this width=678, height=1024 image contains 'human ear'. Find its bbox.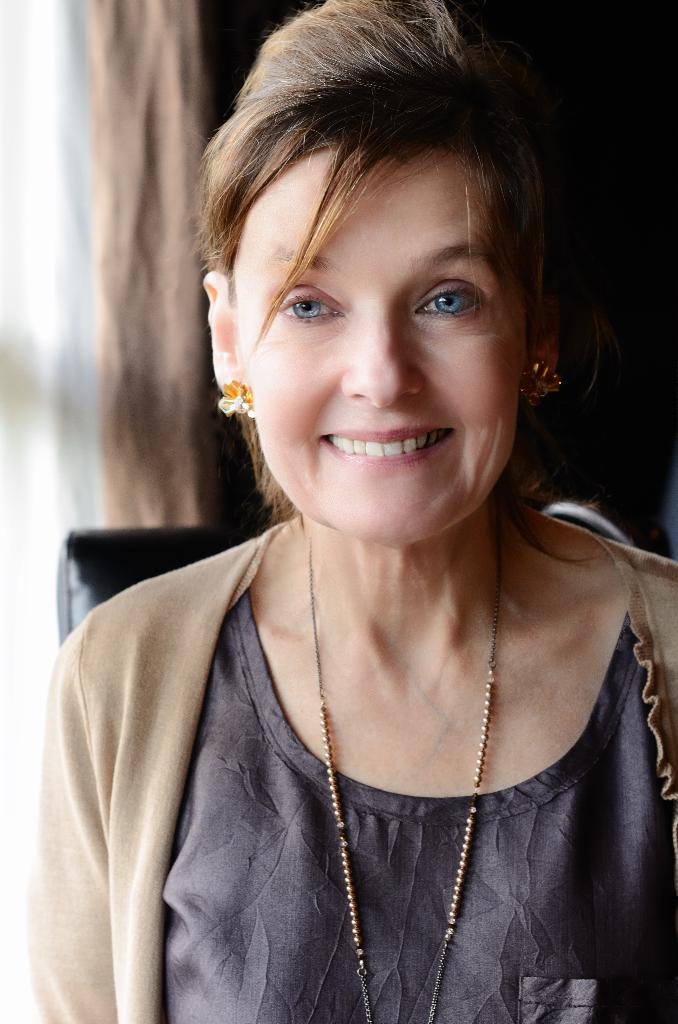
[528, 303, 566, 373].
